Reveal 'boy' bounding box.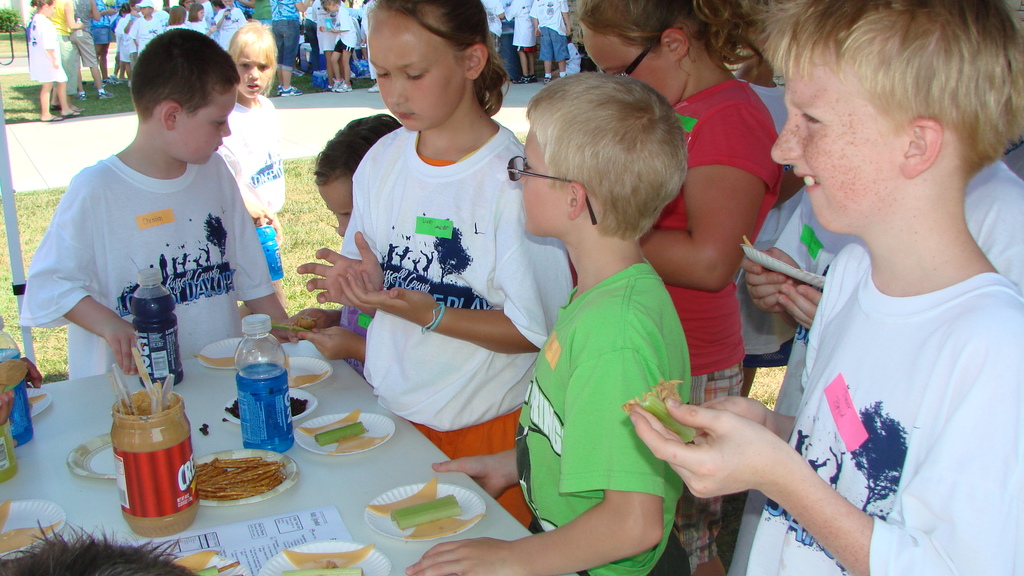
Revealed: x1=132 y1=0 x2=162 y2=57.
